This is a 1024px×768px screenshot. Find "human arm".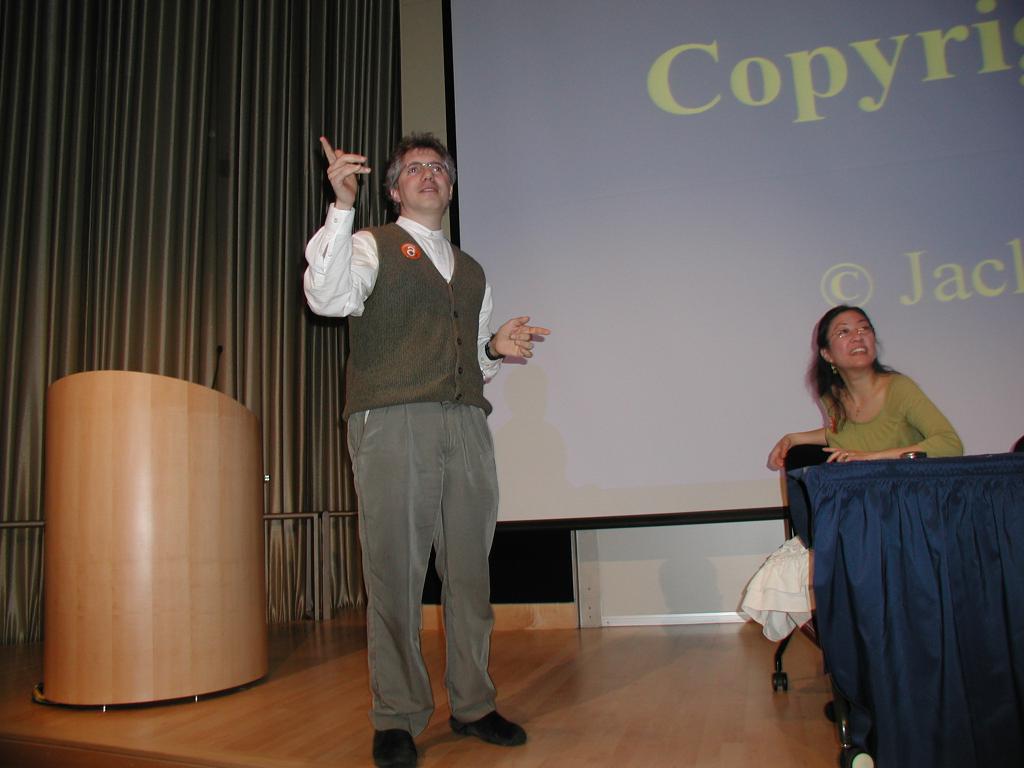
Bounding box: [x1=767, y1=422, x2=830, y2=477].
